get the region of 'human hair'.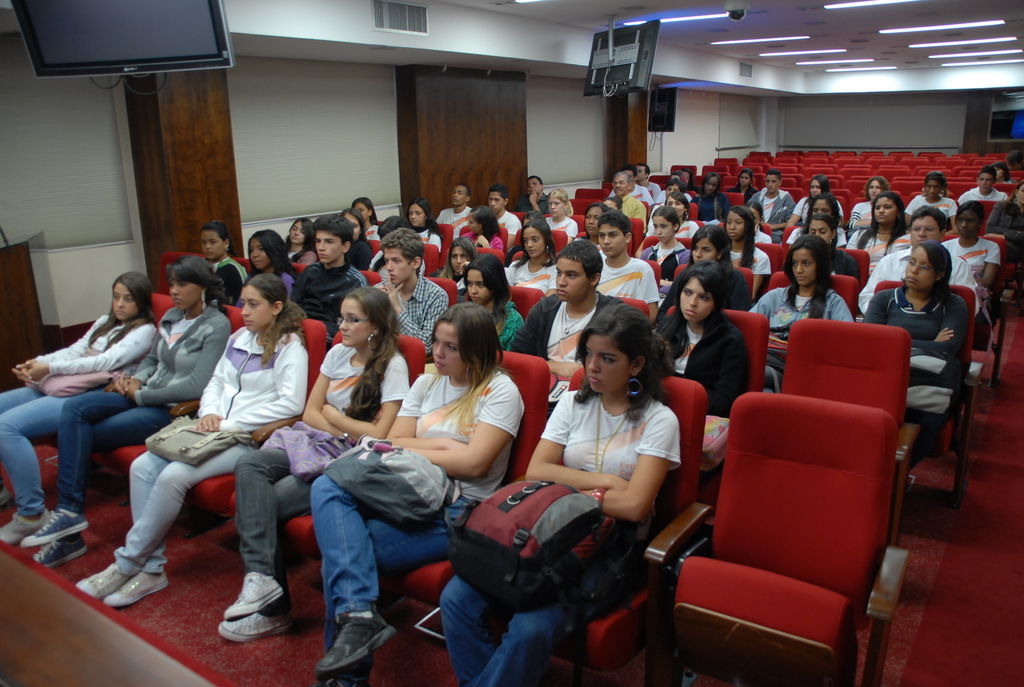
x1=166 y1=253 x2=234 y2=312.
